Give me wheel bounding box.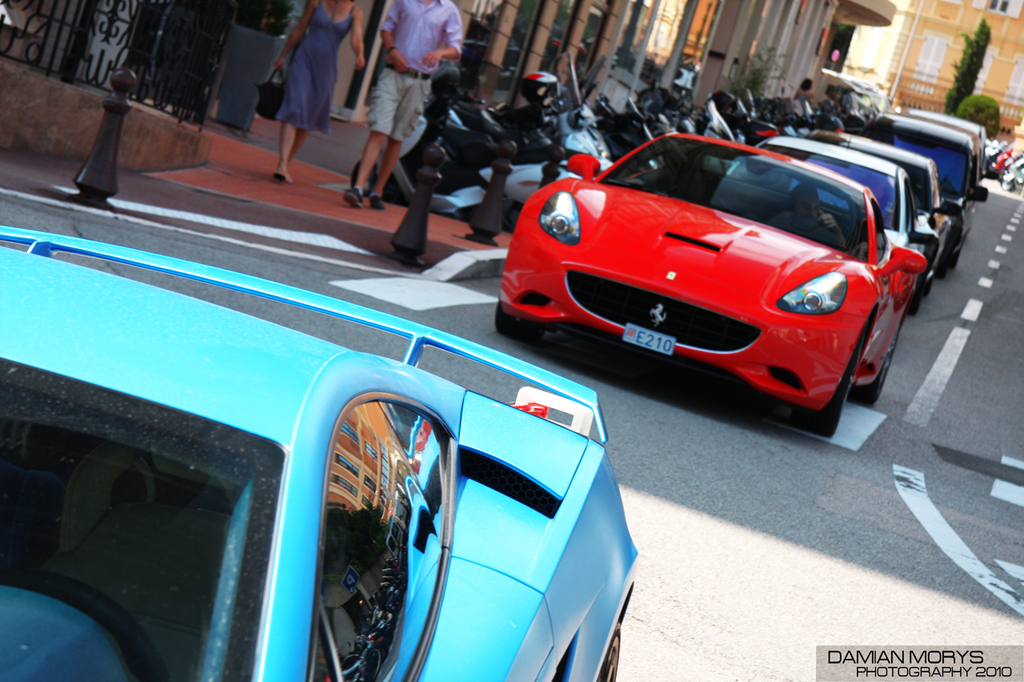
797,345,862,439.
